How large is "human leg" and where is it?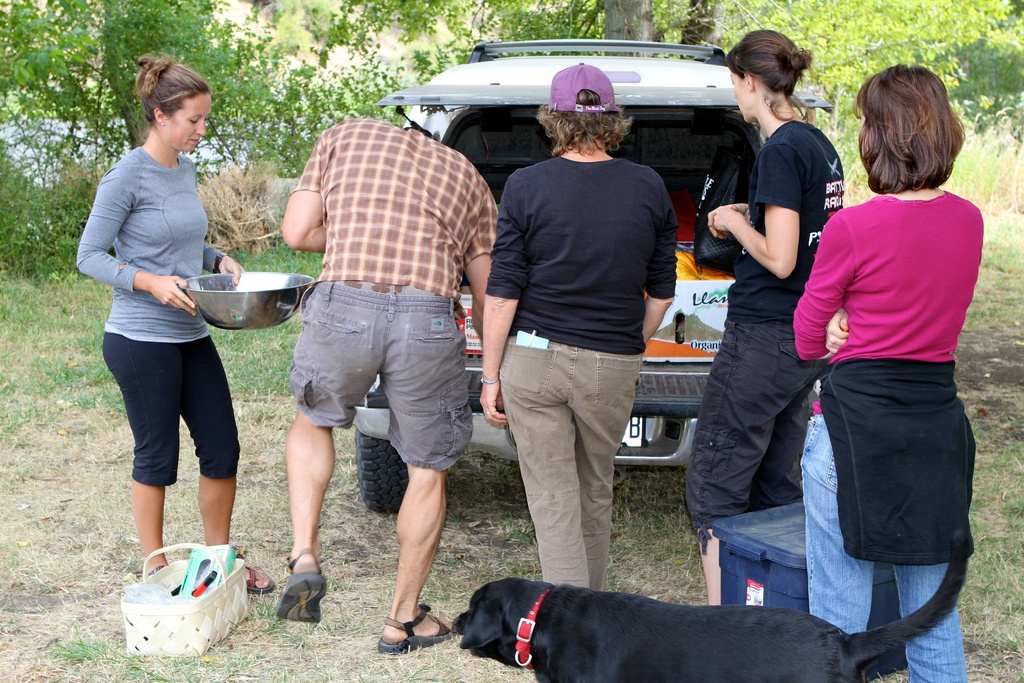
Bounding box: pyautogui.locateOnScreen(682, 303, 819, 607).
